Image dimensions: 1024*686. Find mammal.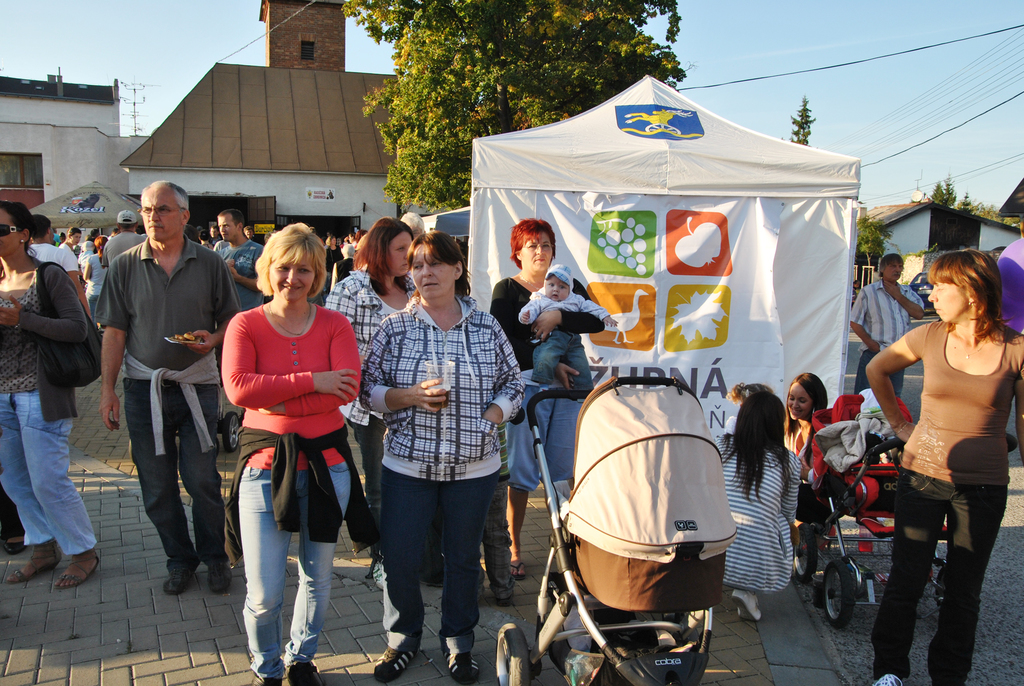
[321, 233, 345, 293].
